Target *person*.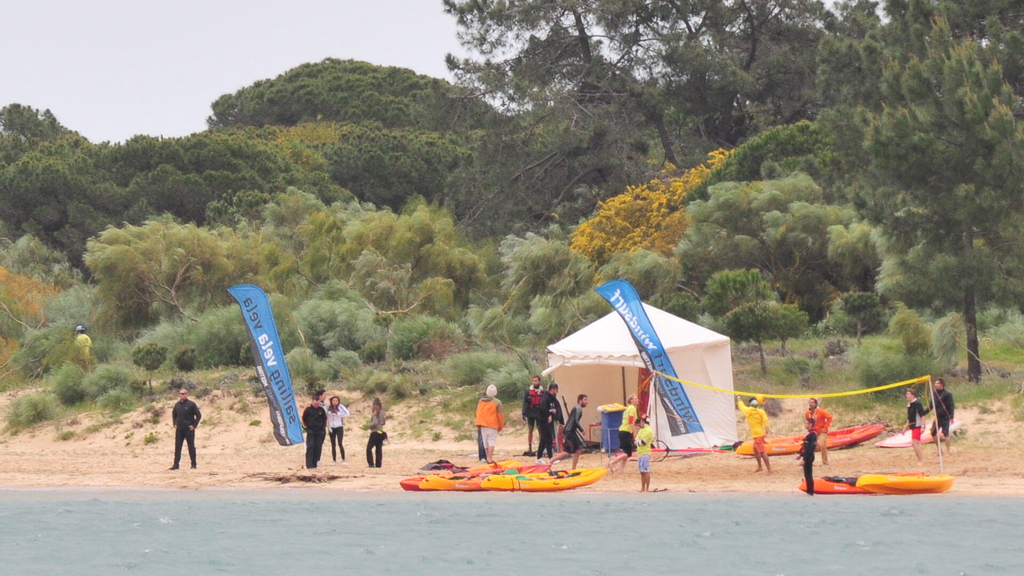
Target region: region(632, 408, 653, 493).
